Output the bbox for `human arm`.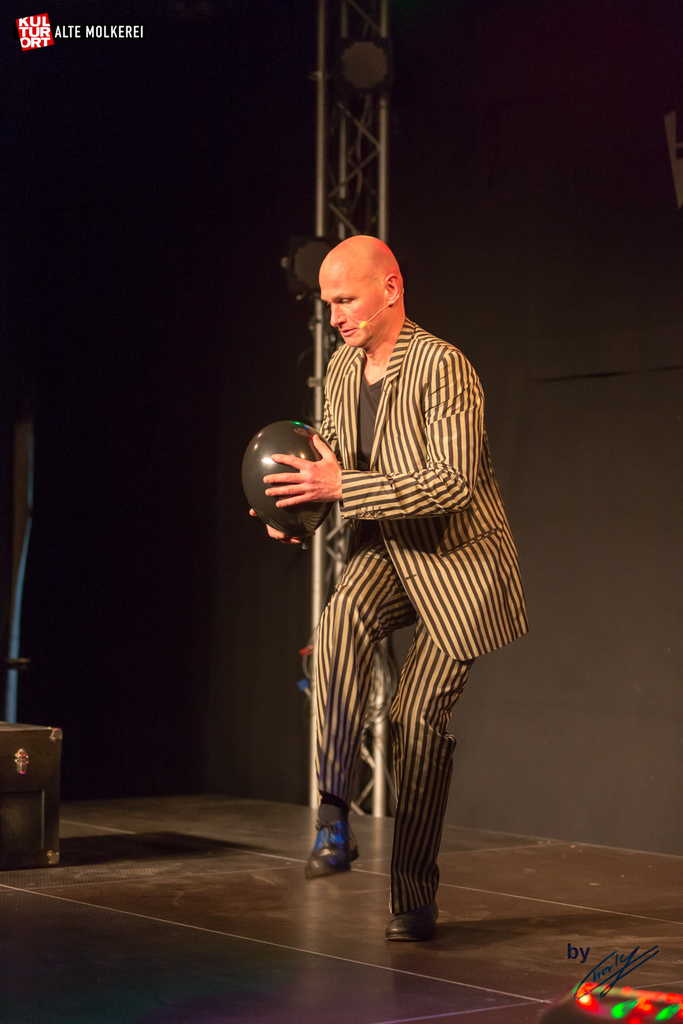
<region>237, 419, 340, 535</region>.
